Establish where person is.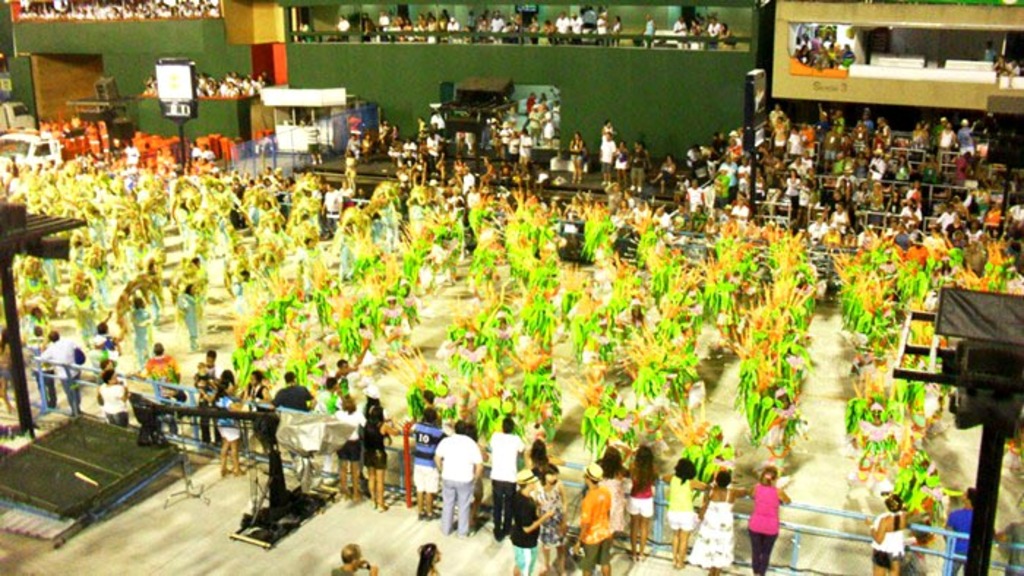
Established at pyautogui.locateOnScreen(509, 466, 553, 575).
